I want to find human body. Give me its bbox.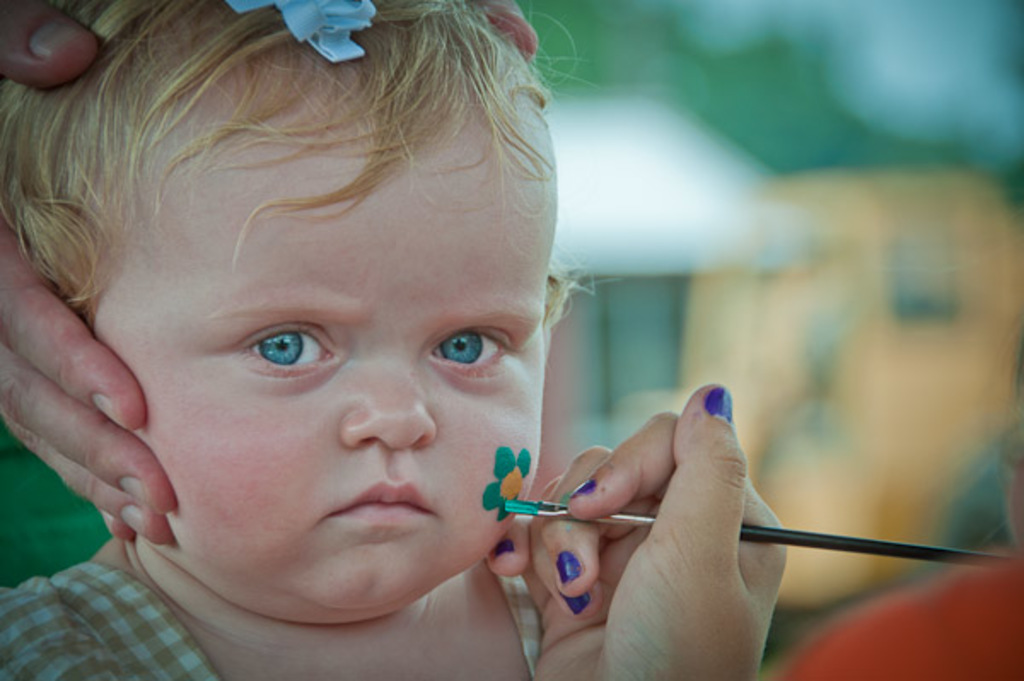
bbox(480, 384, 1022, 679).
